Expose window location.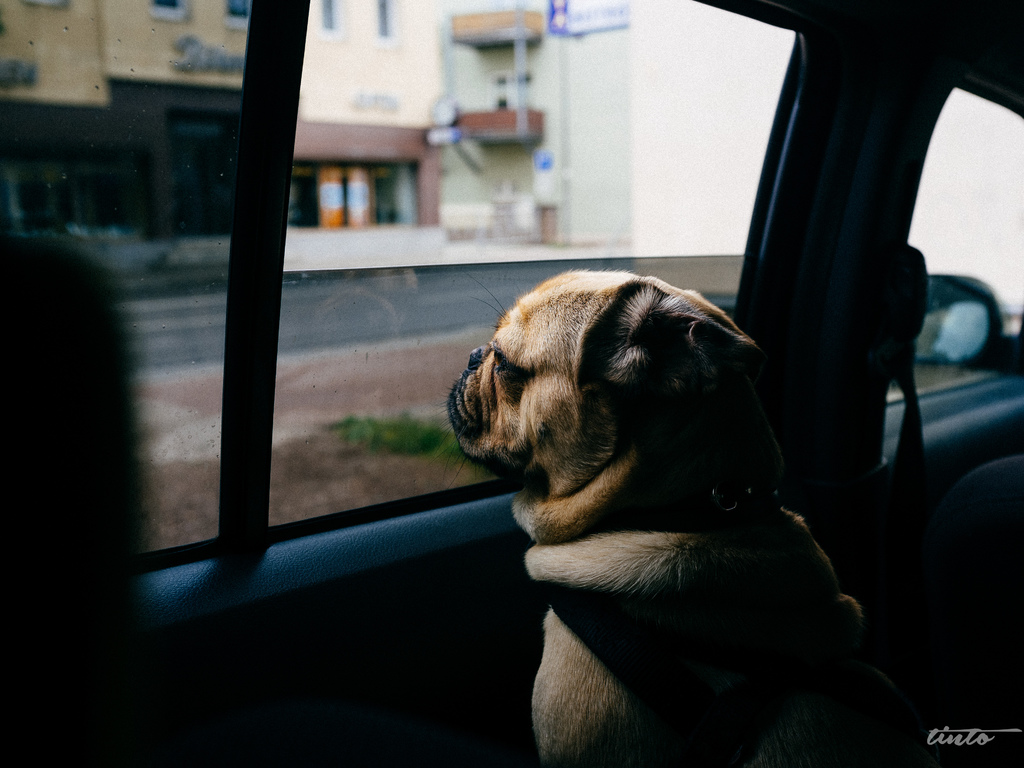
Exposed at crop(149, 0, 186, 19).
